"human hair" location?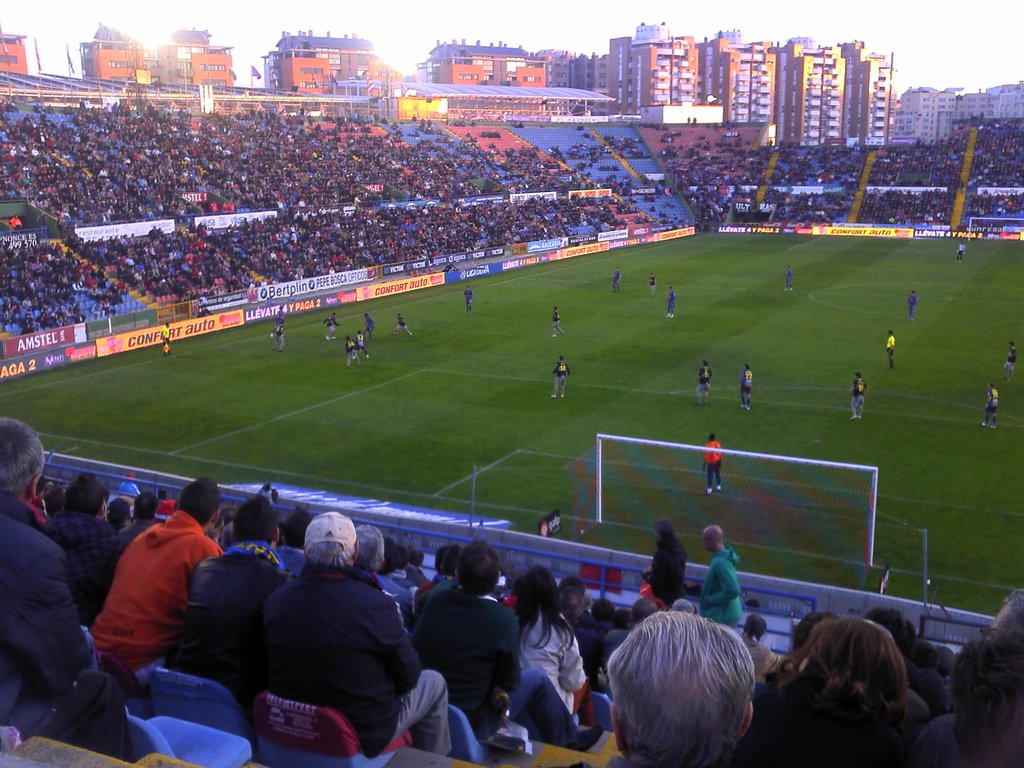
412 542 424 564
